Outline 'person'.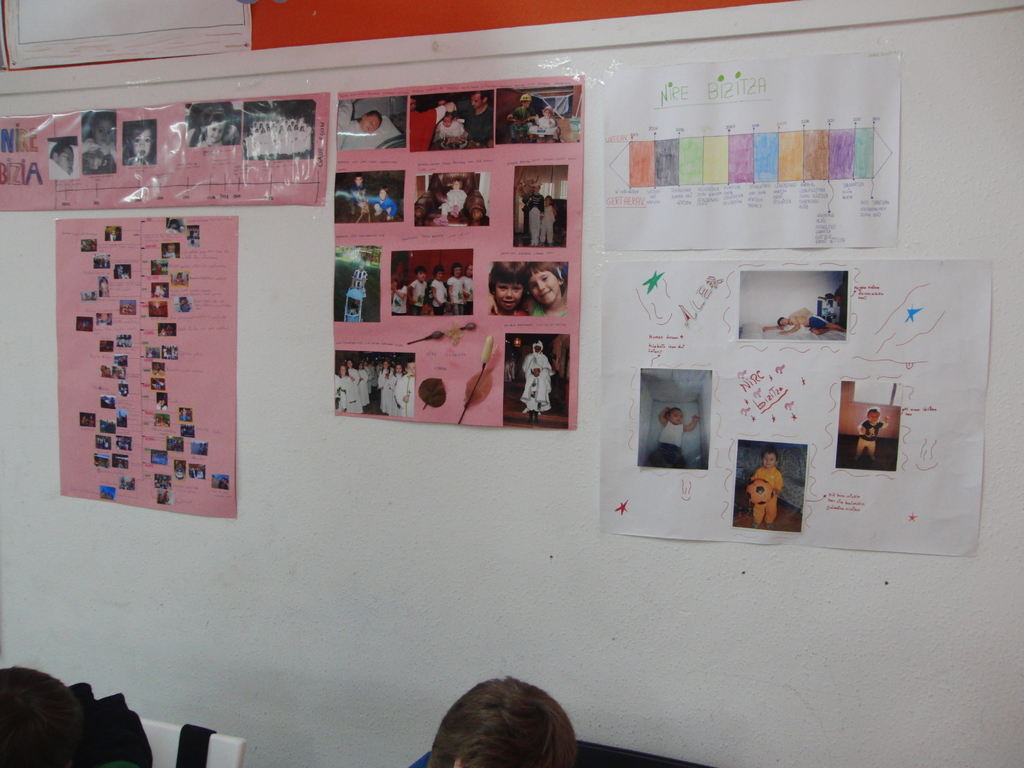
Outline: {"left": 746, "top": 446, "right": 778, "bottom": 528}.
